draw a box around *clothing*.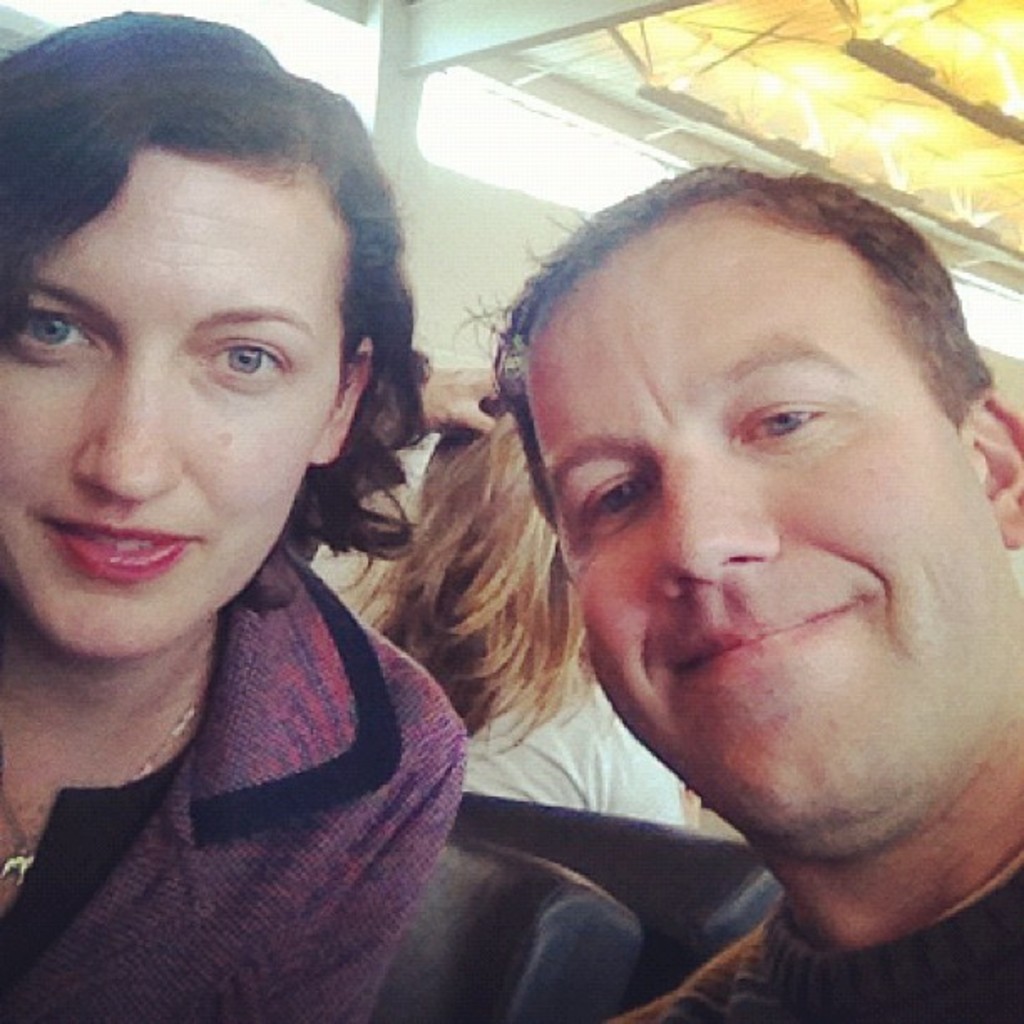
[13, 452, 470, 1017].
